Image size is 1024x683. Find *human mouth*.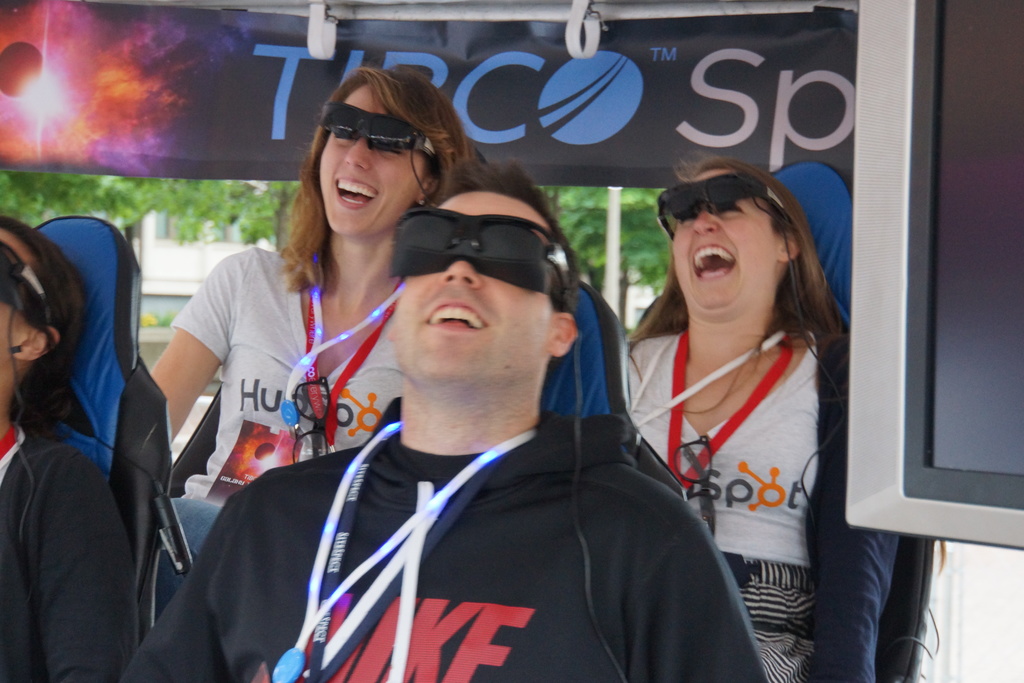
rect(424, 299, 488, 331).
